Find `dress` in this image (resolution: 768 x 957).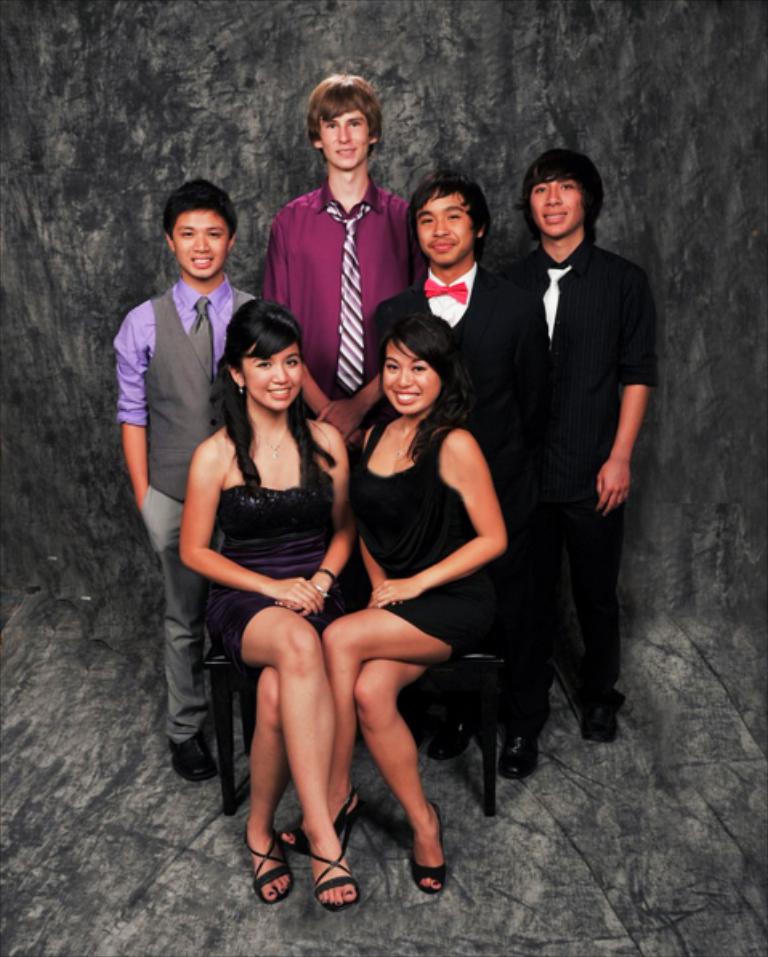
[208,483,353,664].
